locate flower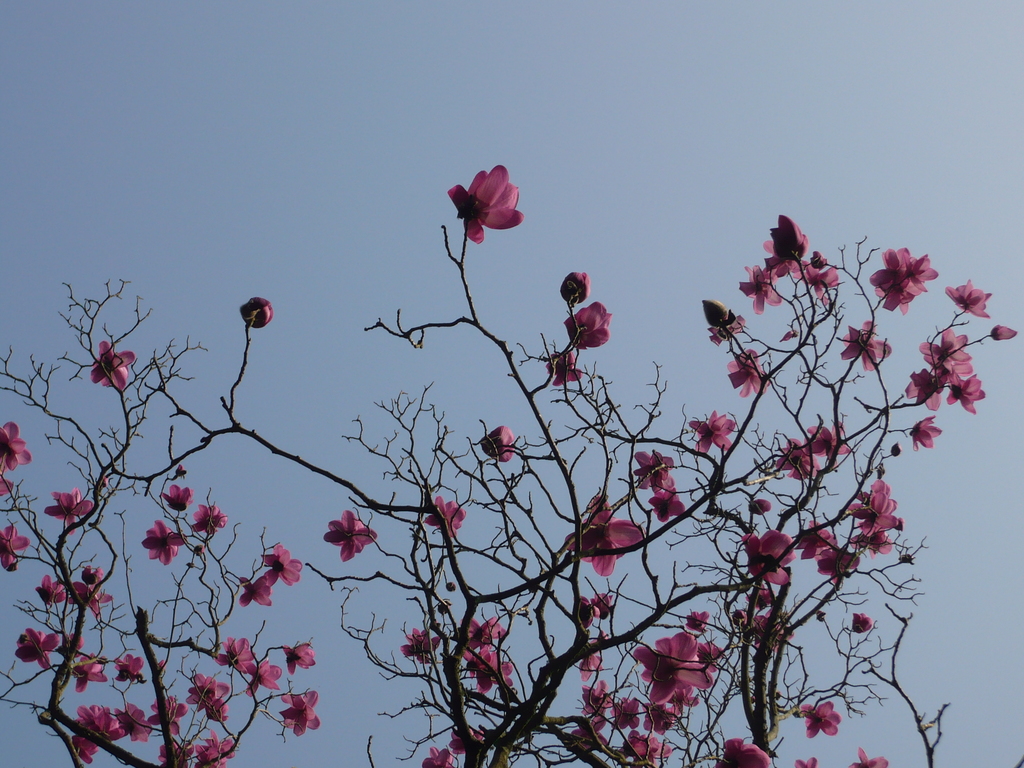
bbox(726, 349, 772, 397)
